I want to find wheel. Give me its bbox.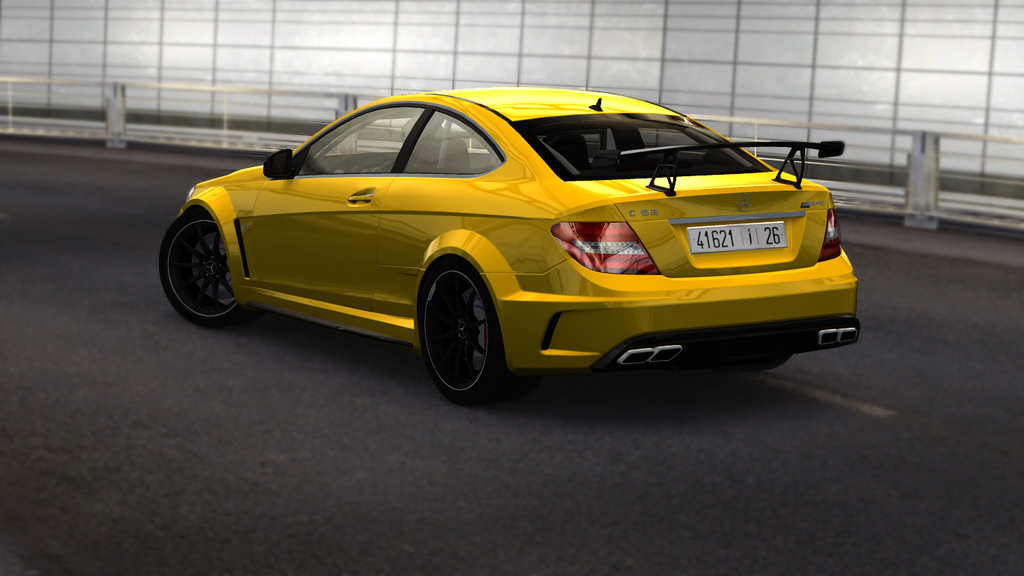
left=156, top=210, right=252, bottom=336.
